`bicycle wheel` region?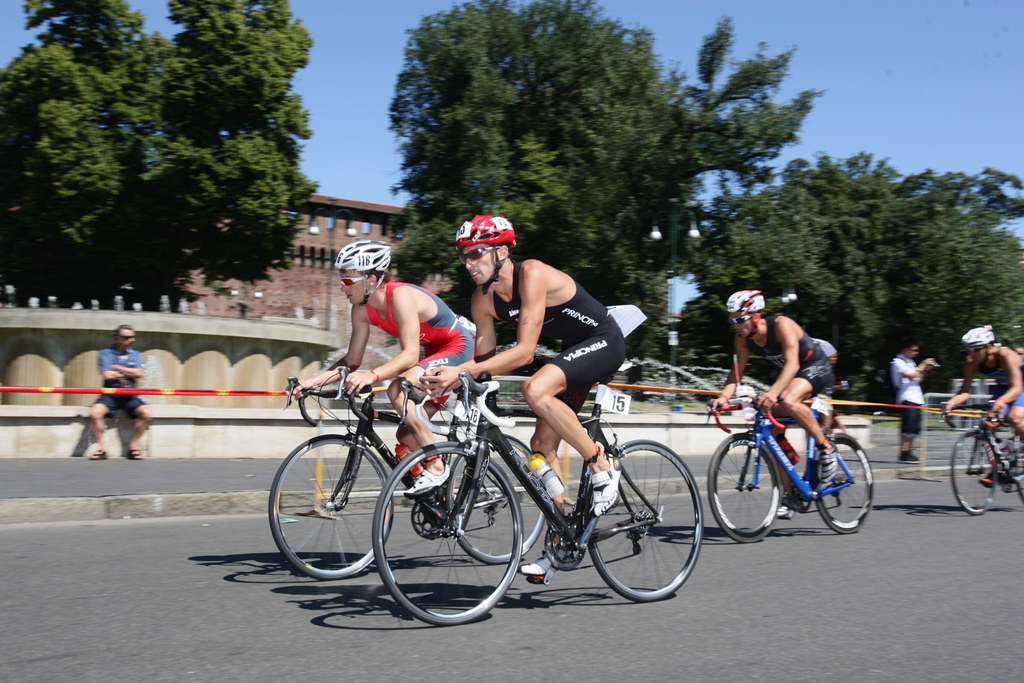
select_region(447, 434, 544, 561)
